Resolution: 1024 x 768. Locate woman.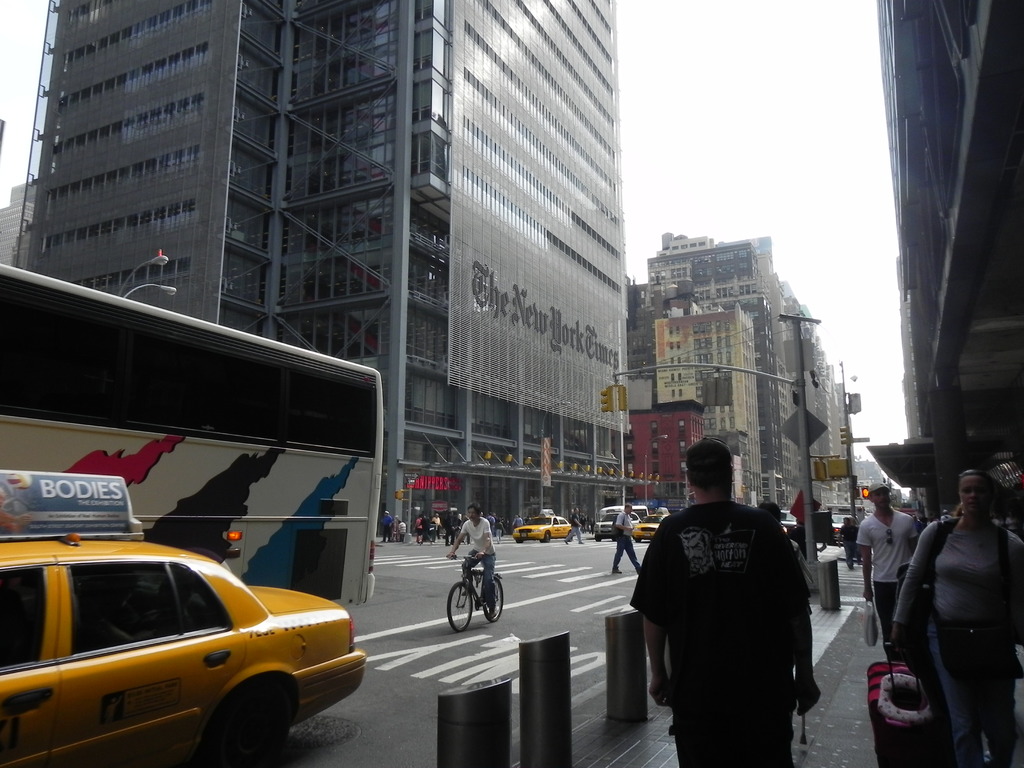
885, 465, 1011, 761.
